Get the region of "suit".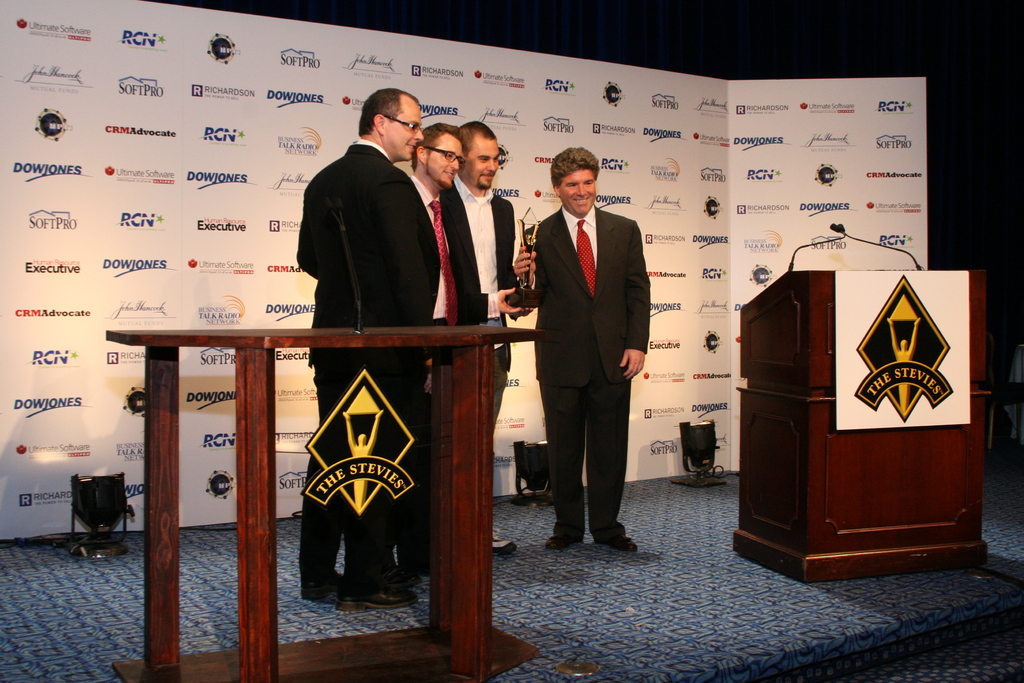
<region>408, 172, 454, 423</region>.
